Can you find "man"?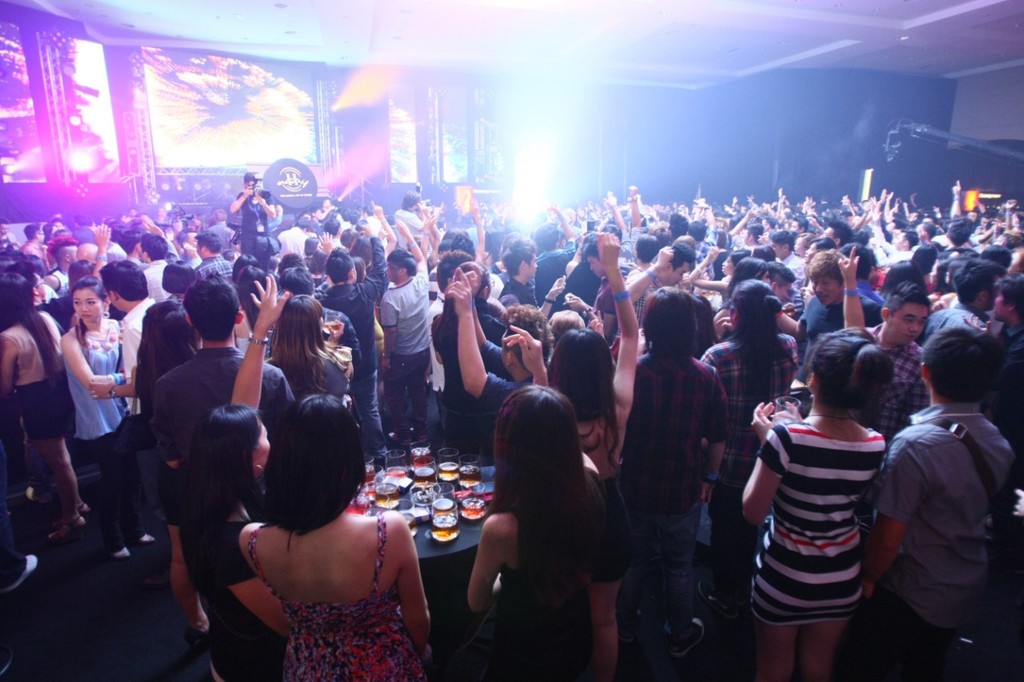
Yes, bounding box: Rect(318, 217, 342, 249).
